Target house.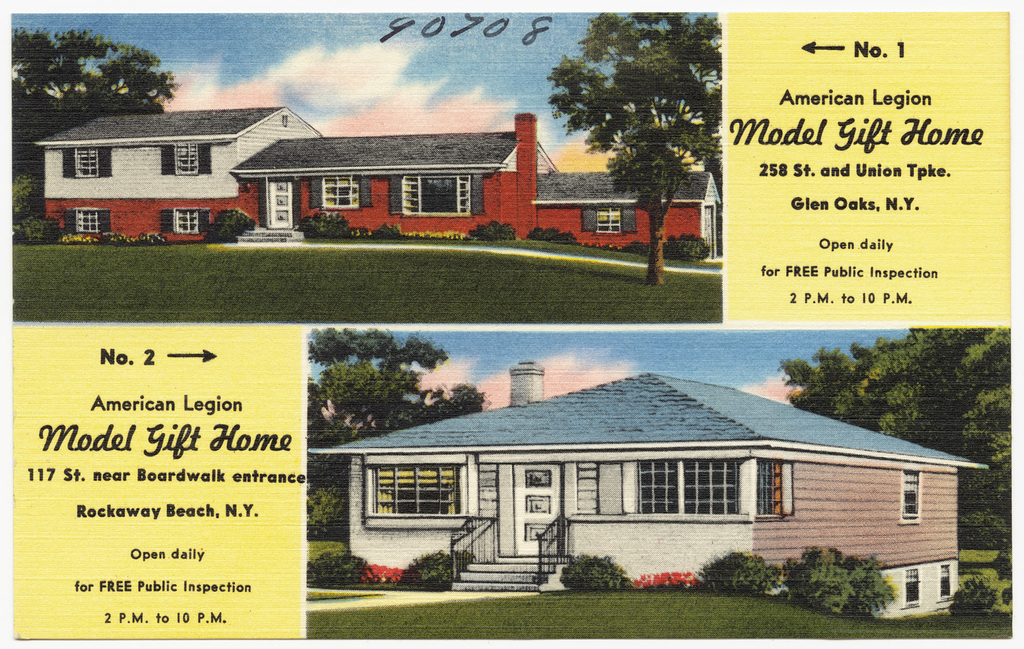
Target region: (29,108,328,237).
